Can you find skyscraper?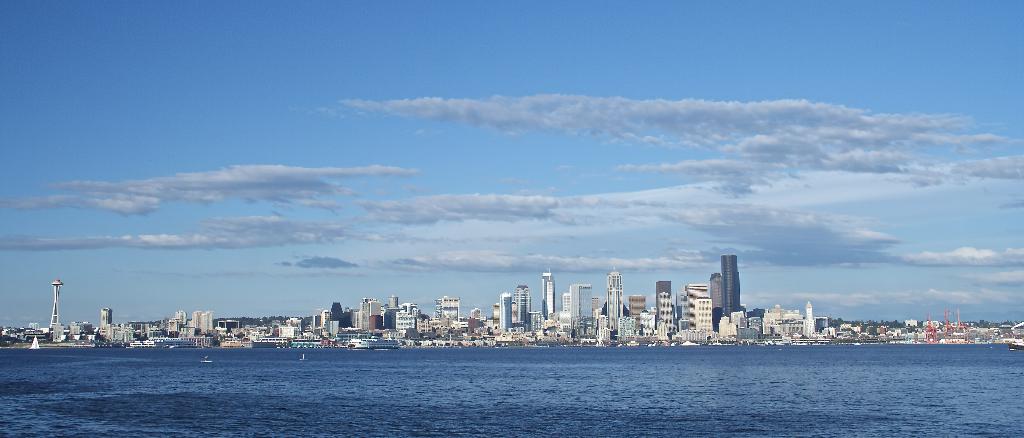
Yes, bounding box: <bbox>518, 289, 532, 328</bbox>.
